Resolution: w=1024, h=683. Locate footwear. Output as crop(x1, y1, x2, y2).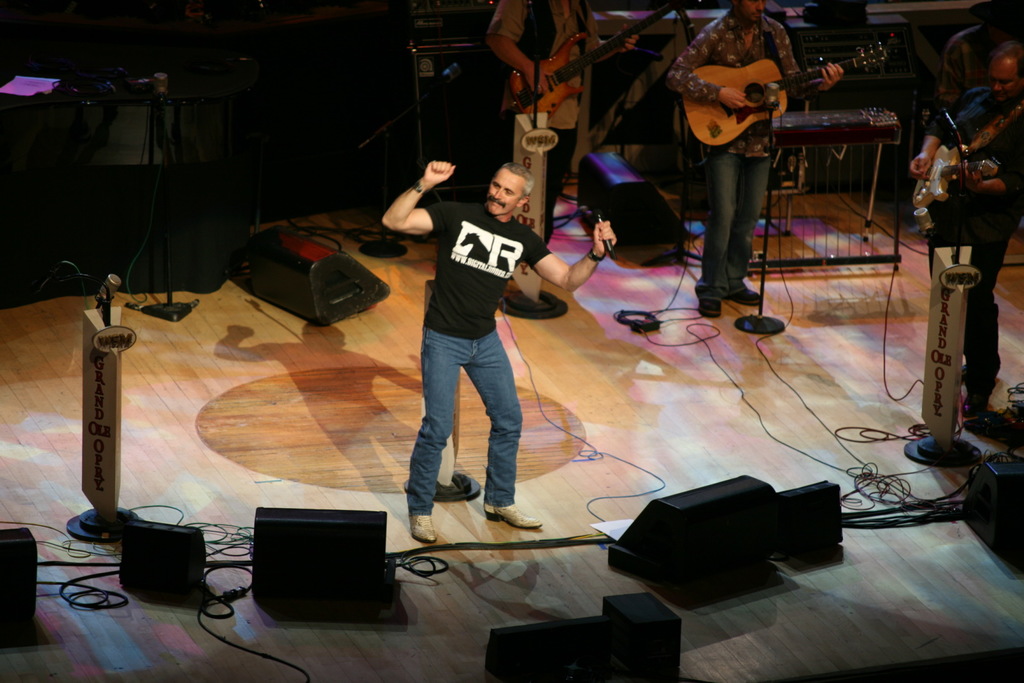
crop(481, 501, 544, 525).
